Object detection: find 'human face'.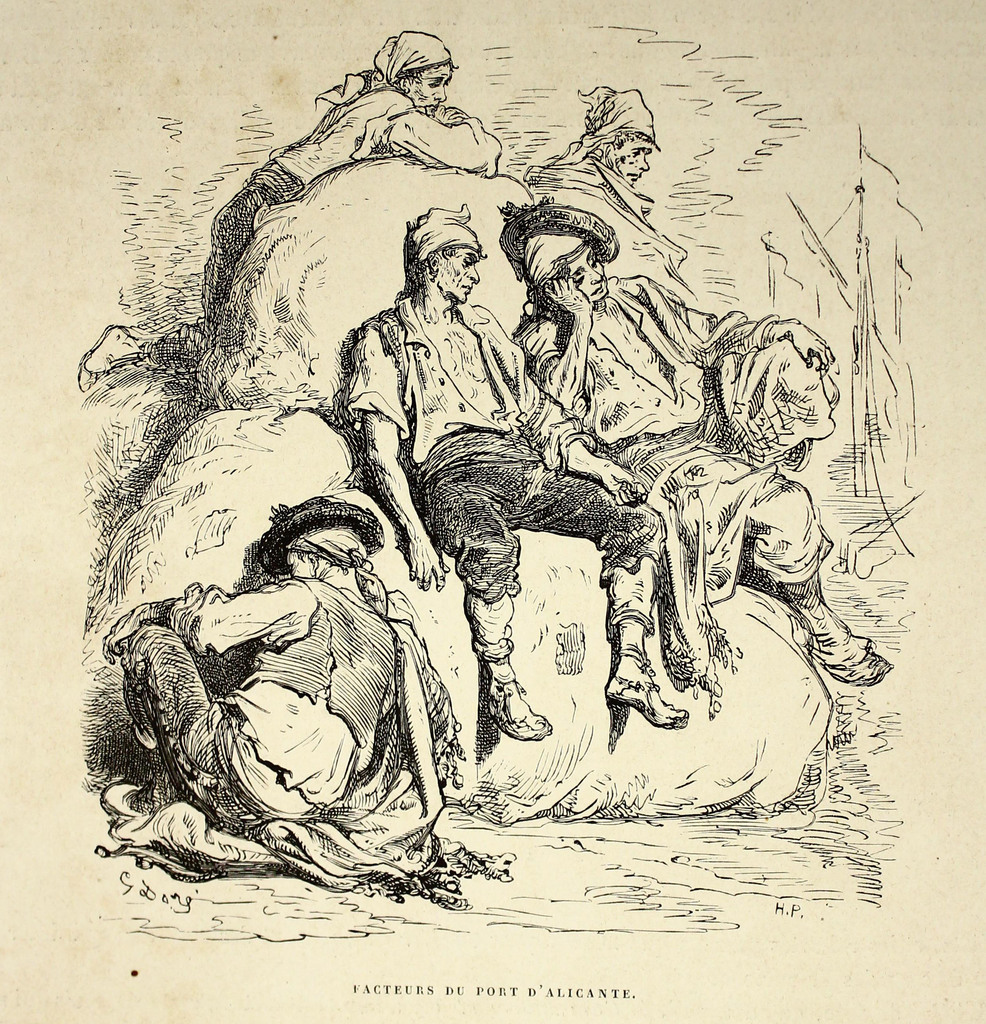
detection(410, 66, 452, 111).
